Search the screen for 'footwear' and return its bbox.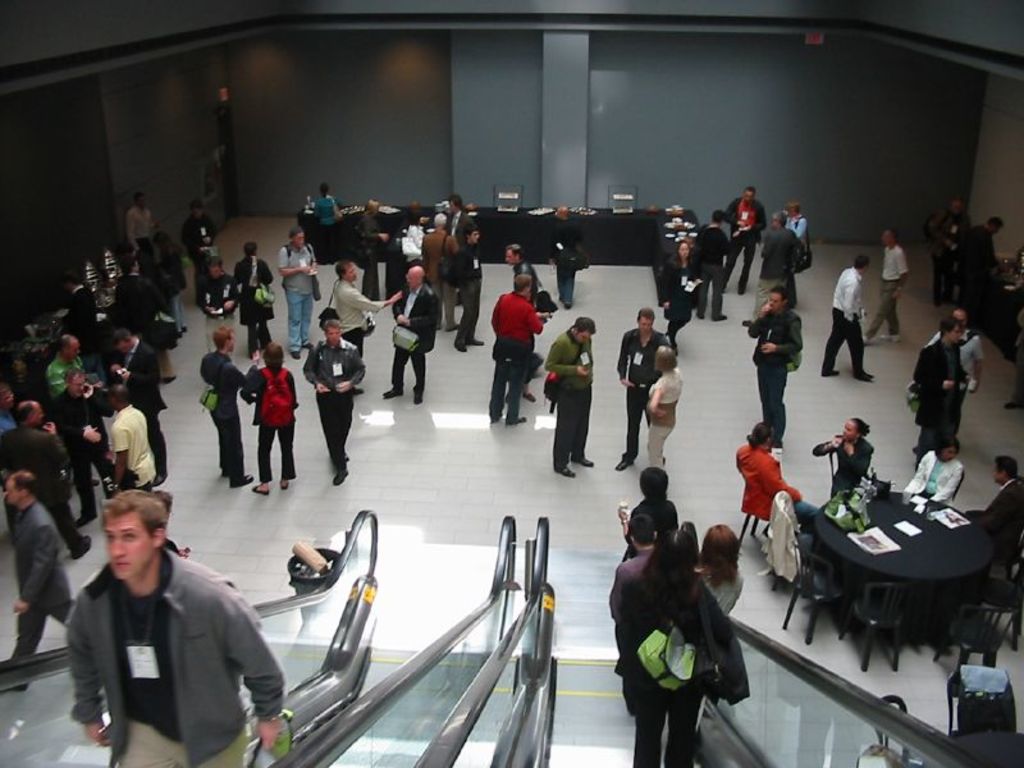
Found: 151,474,166,485.
